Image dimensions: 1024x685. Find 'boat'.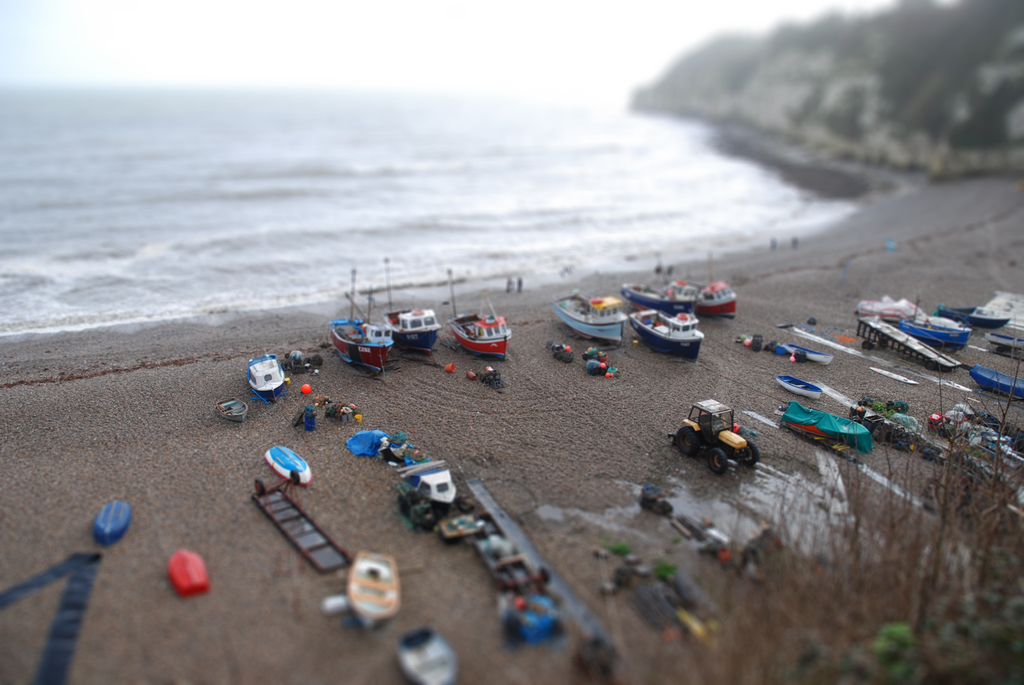
bbox=[329, 264, 396, 376].
